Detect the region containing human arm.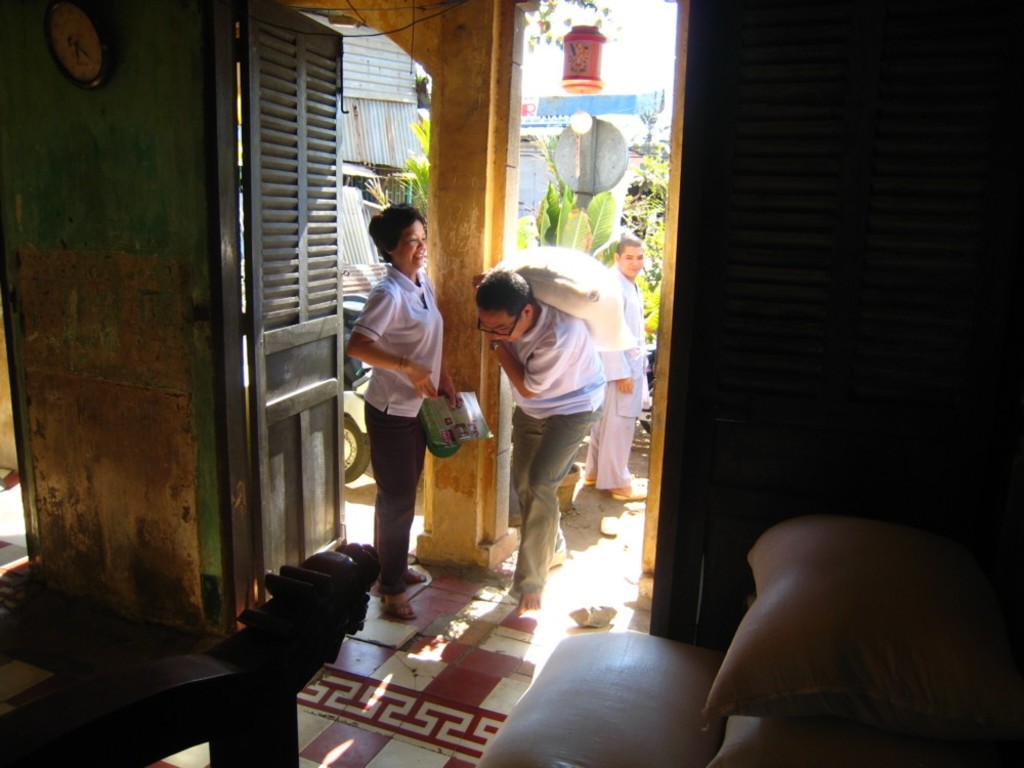
x1=347, y1=292, x2=433, y2=396.
